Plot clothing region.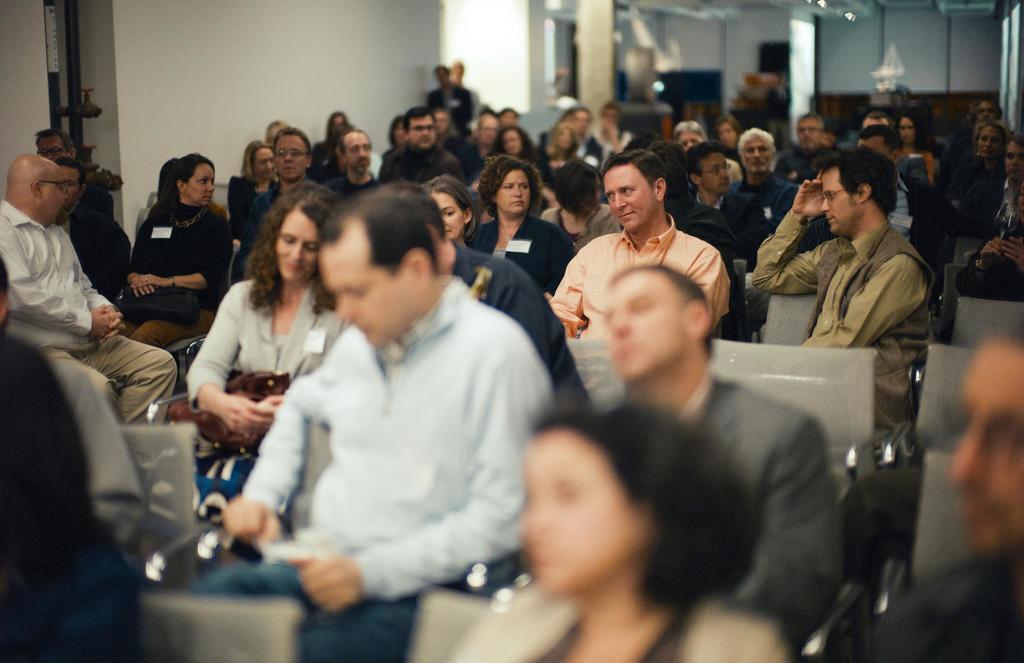
Plotted at select_region(446, 599, 801, 662).
